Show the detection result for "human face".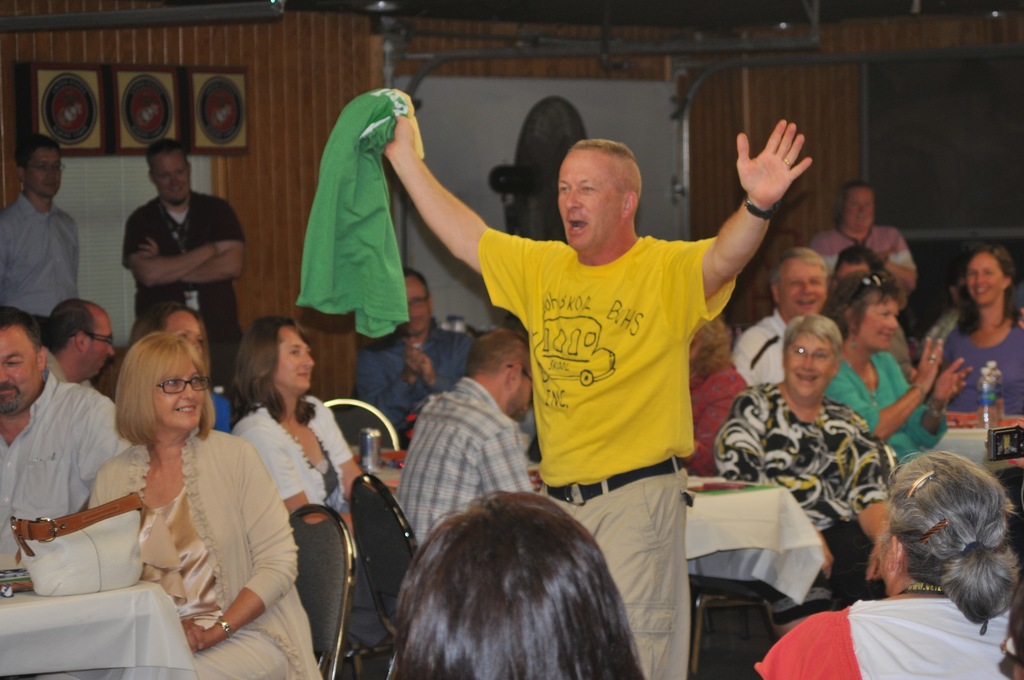
[left=509, top=370, right=532, bottom=421].
